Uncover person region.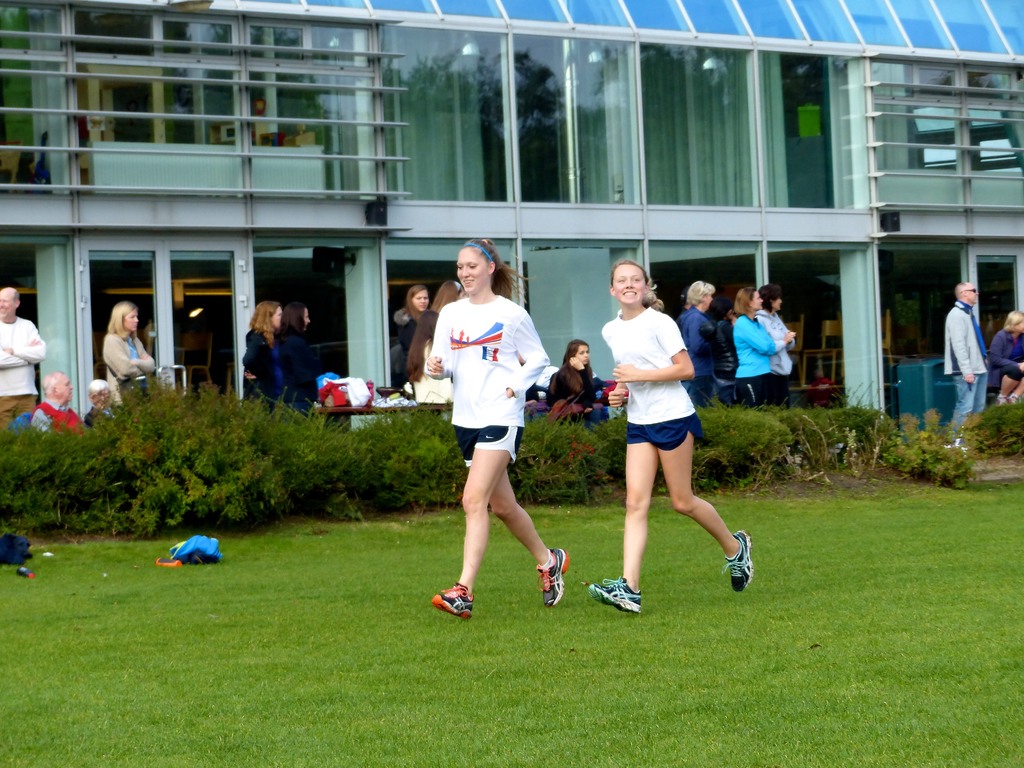
Uncovered: (609,237,724,618).
